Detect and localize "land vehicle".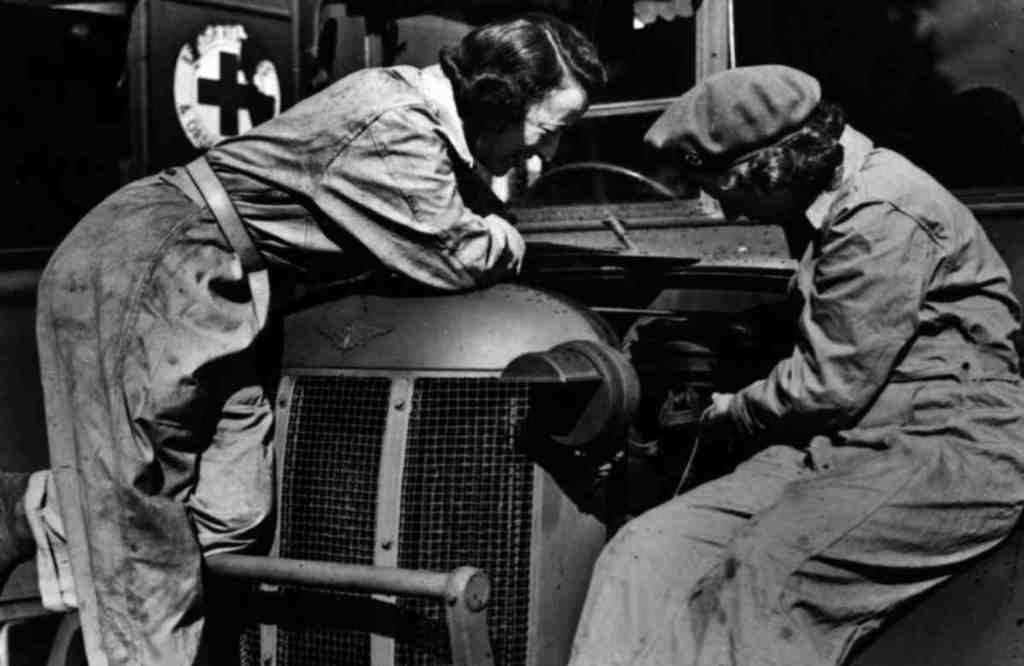
Localized at (0,0,1016,665).
